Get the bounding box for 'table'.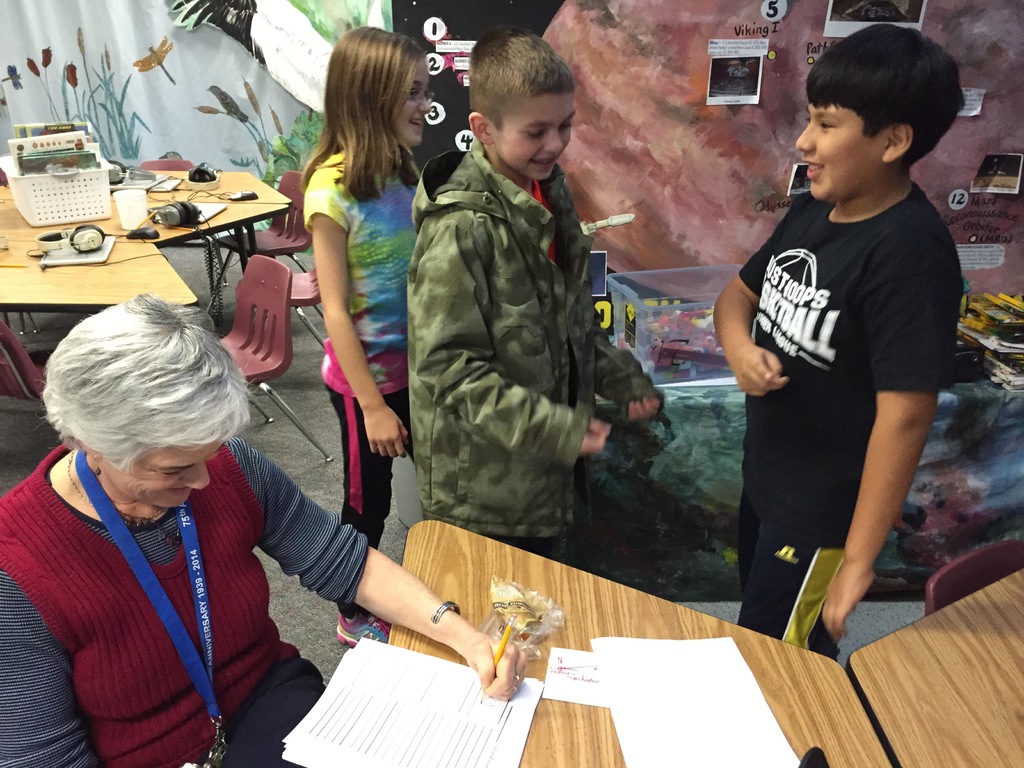
388,514,890,767.
